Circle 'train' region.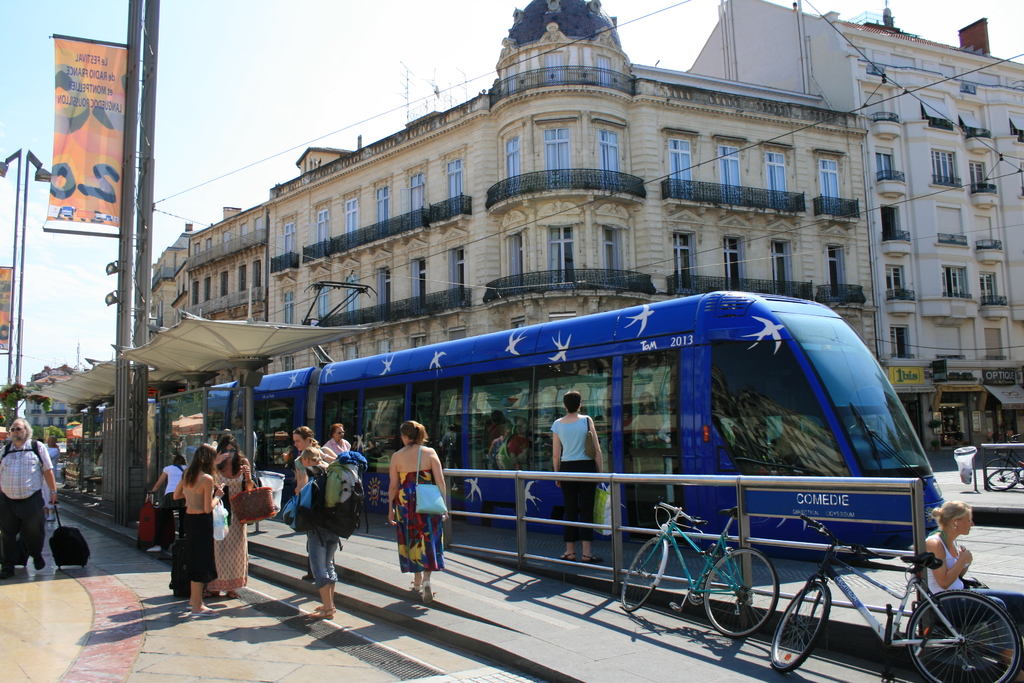
Region: bbox=[199, 267, 948, 562].
